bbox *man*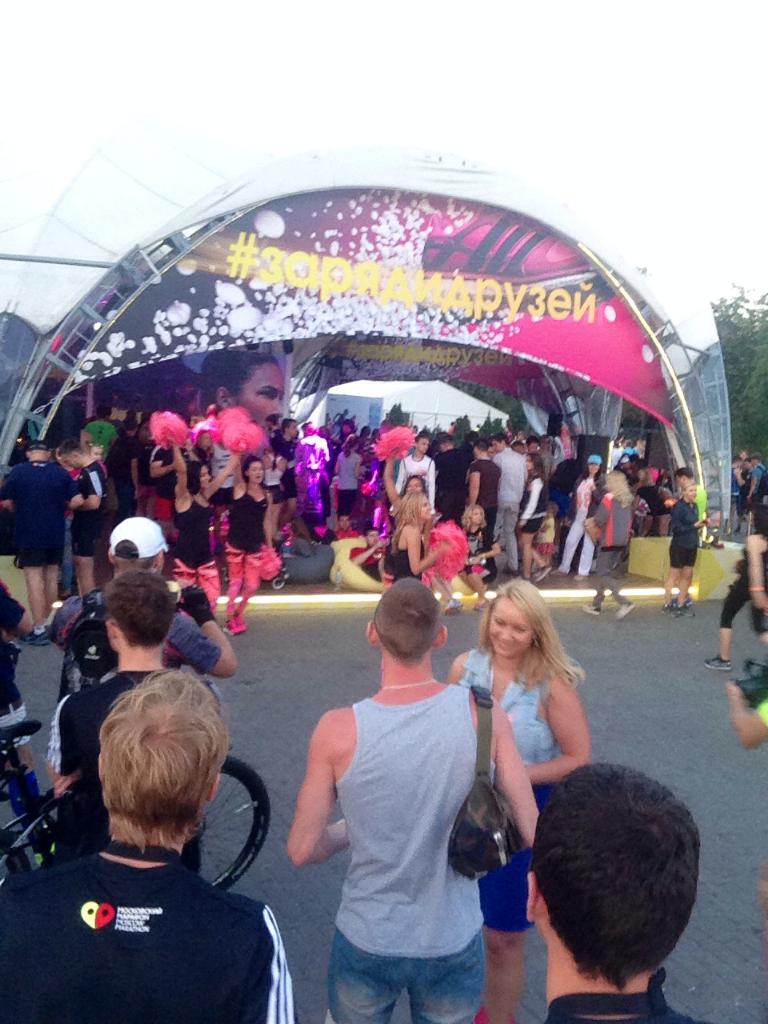
{"x1": 0, "y1": 438, "x2": 81, "y2": 644}
